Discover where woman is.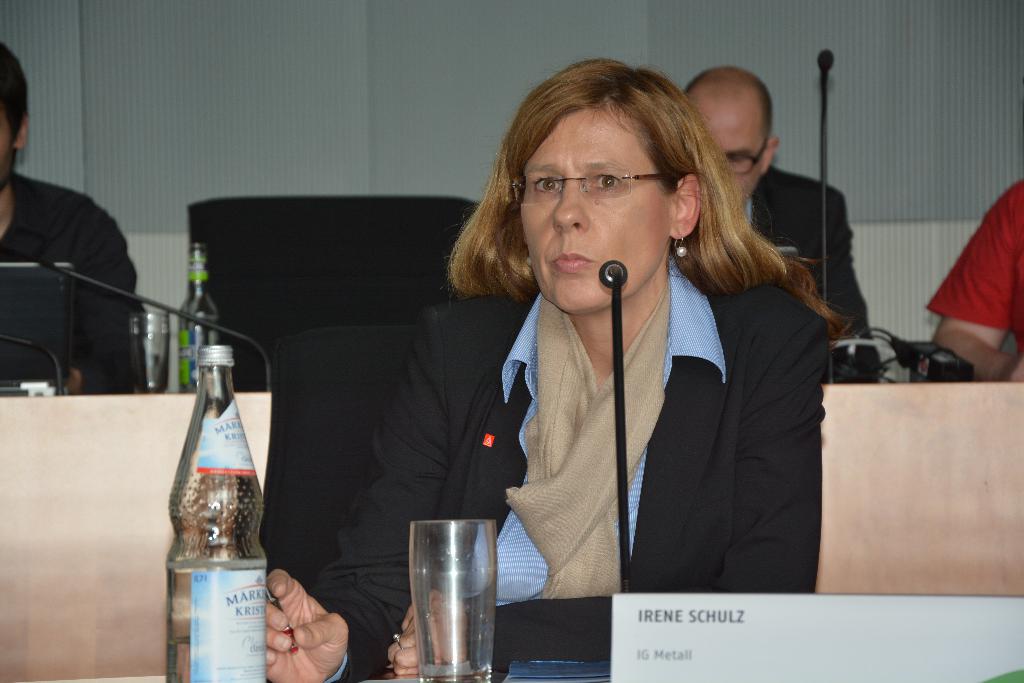
Discovered at (266,56,853,682).
